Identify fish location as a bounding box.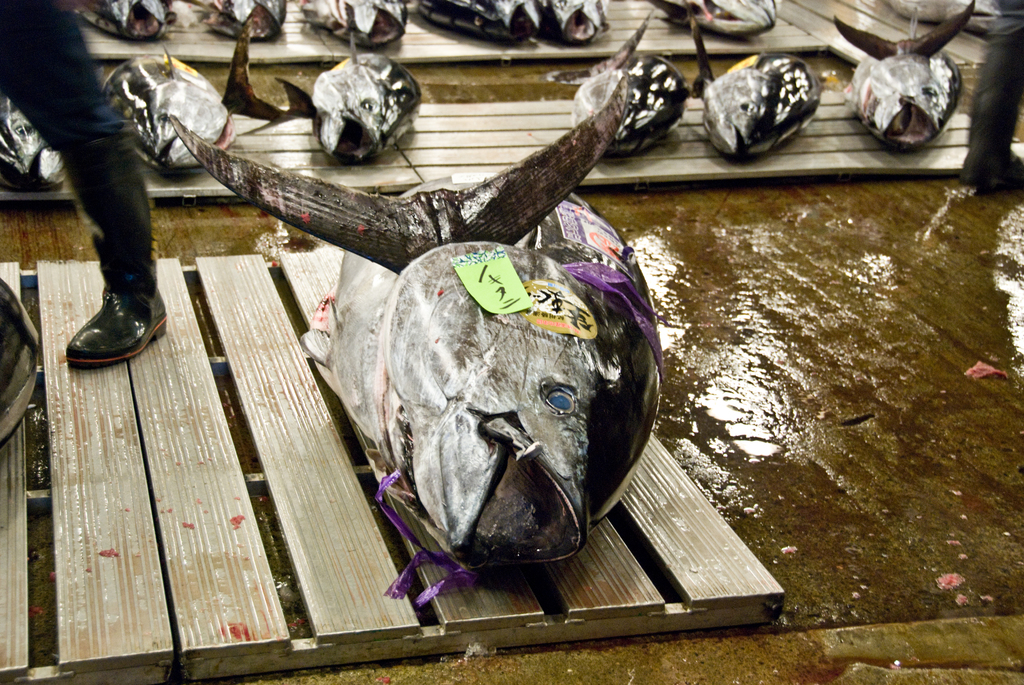
{"left": 545, "top": 0, "right": 610, "bottom": 44}.
